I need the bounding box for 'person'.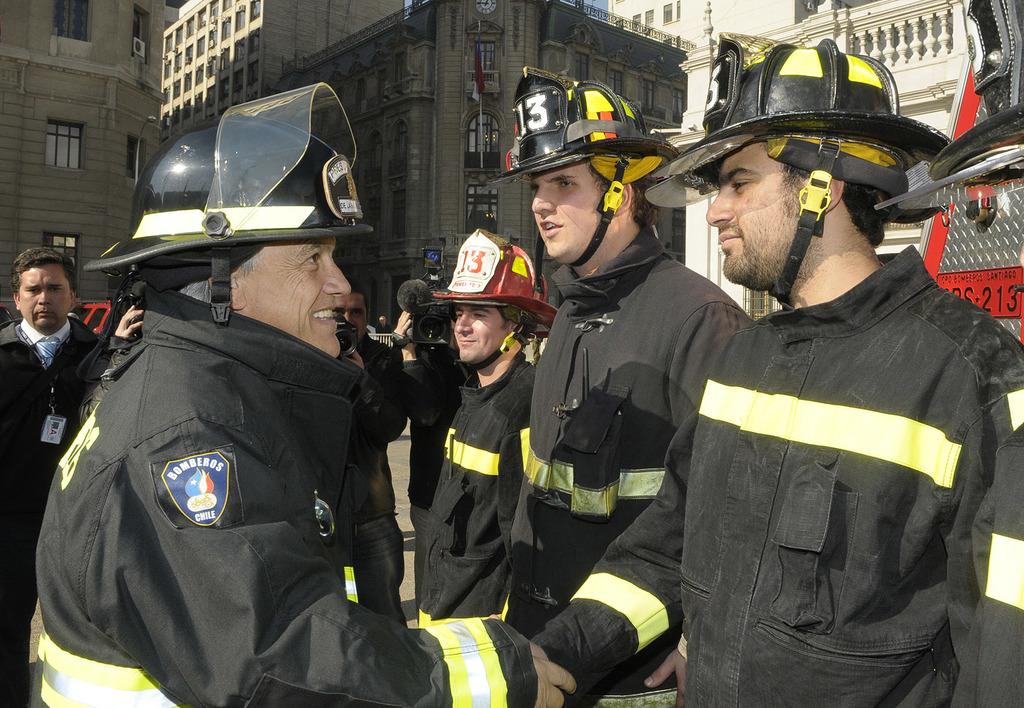
Here it is: {"x1": 332, "y1": 273, "x2": 412, "y2": 627}.
